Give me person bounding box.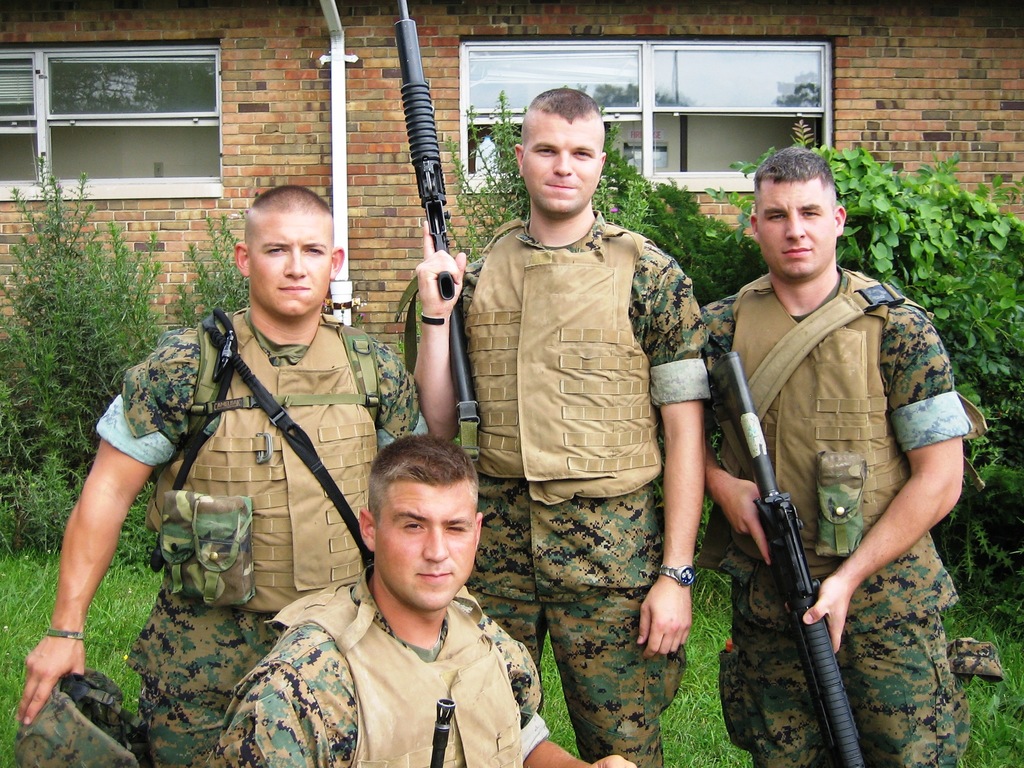
select_region(691, 158, 945, 767).
